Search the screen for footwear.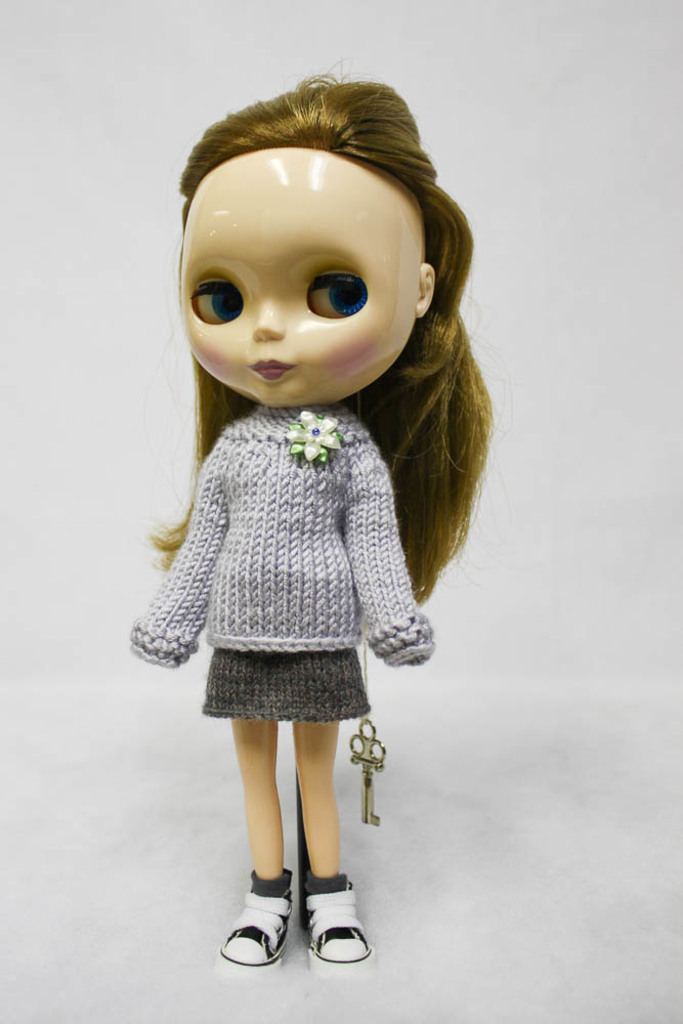
Found at bbox=[214, 868, 297, 970].
